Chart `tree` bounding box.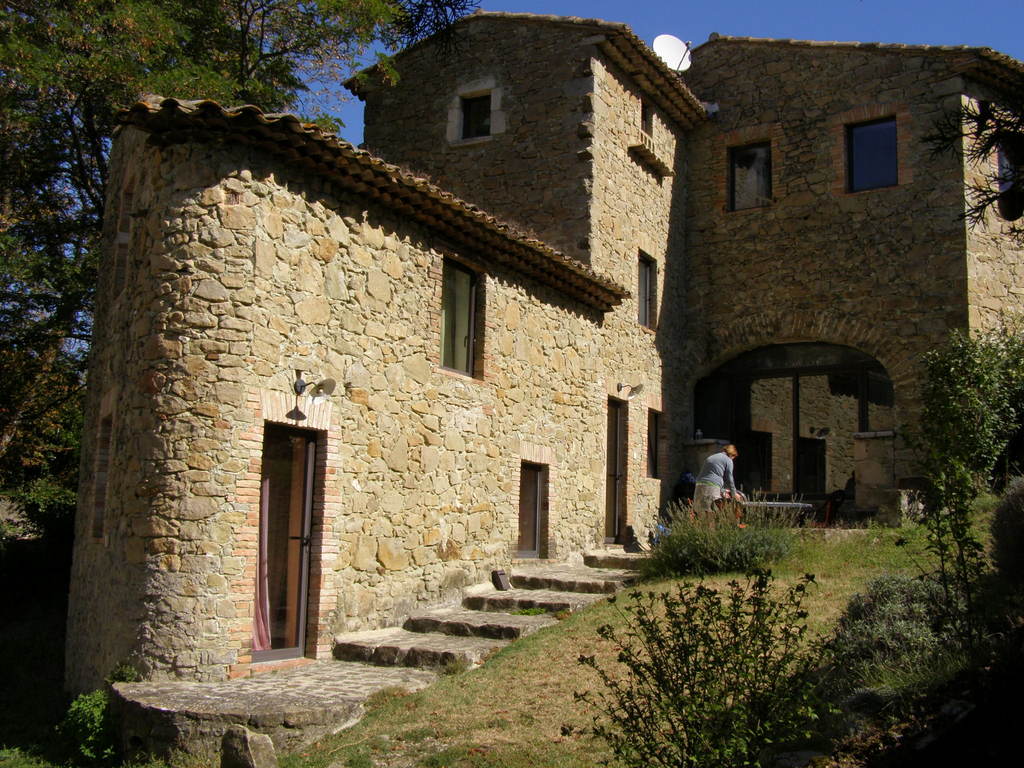
Charted: 0, 0, 483, 465.
